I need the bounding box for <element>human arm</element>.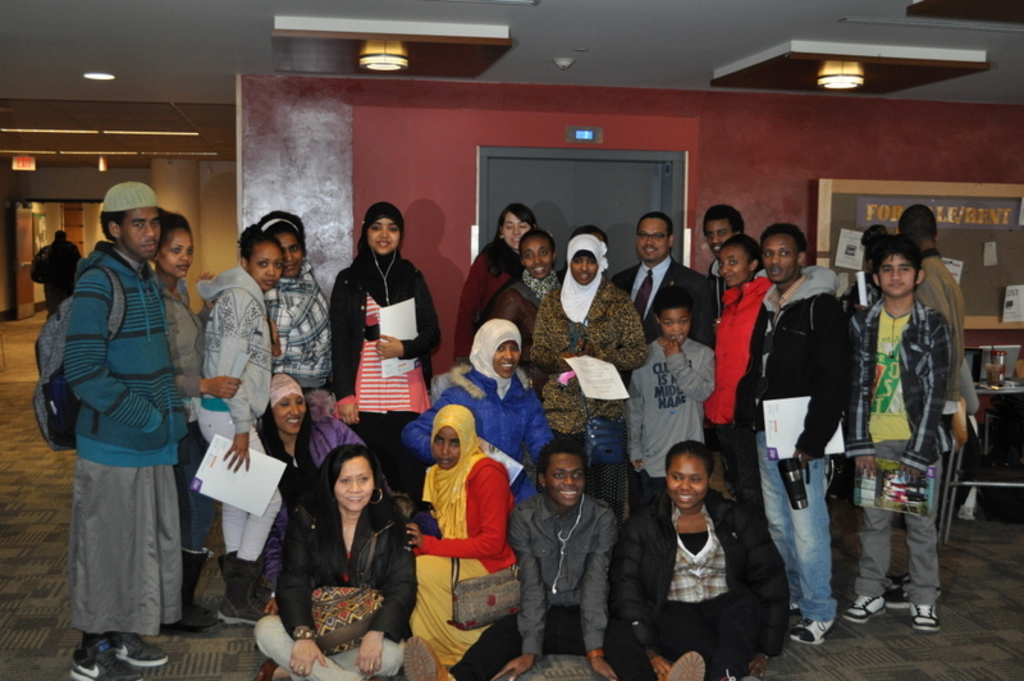
Here it is: 260, 504, 291, 612.
